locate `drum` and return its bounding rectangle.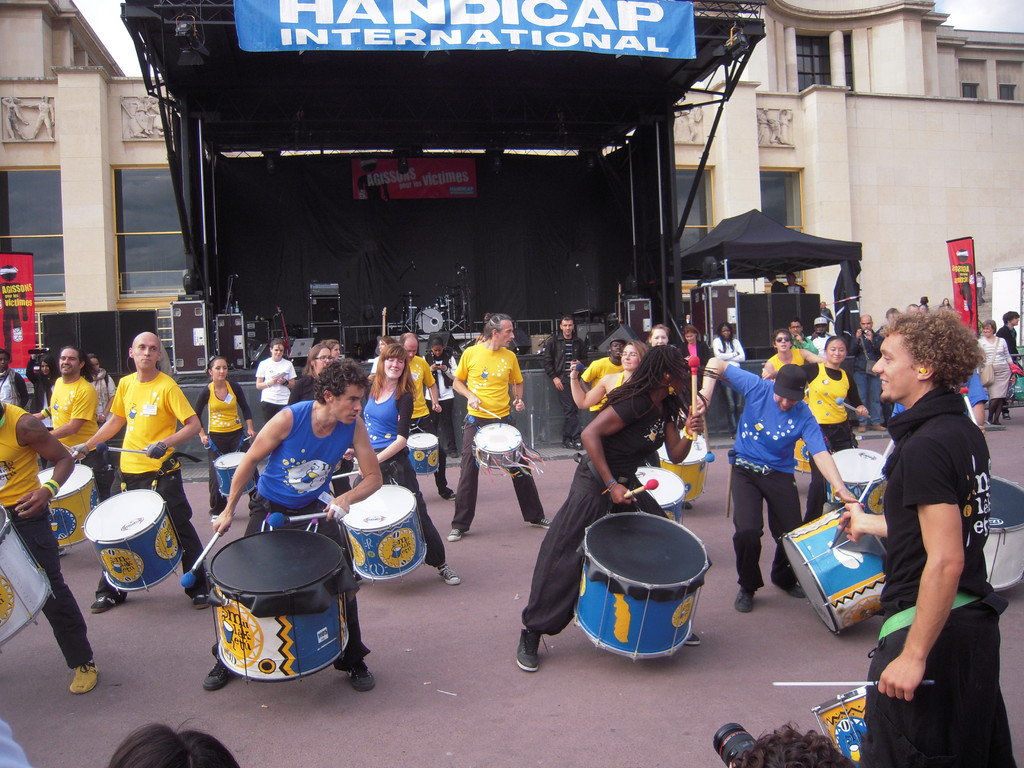
<box>38,462,99,548</box>.
